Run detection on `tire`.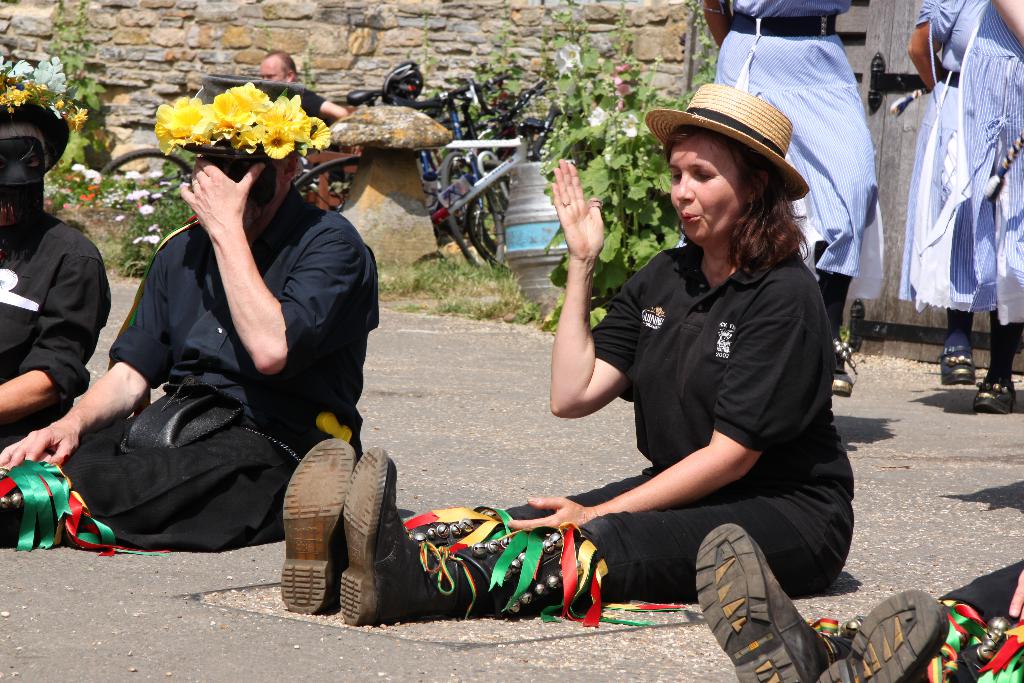
Result: <region>439, 149, 509, 272</region>.
